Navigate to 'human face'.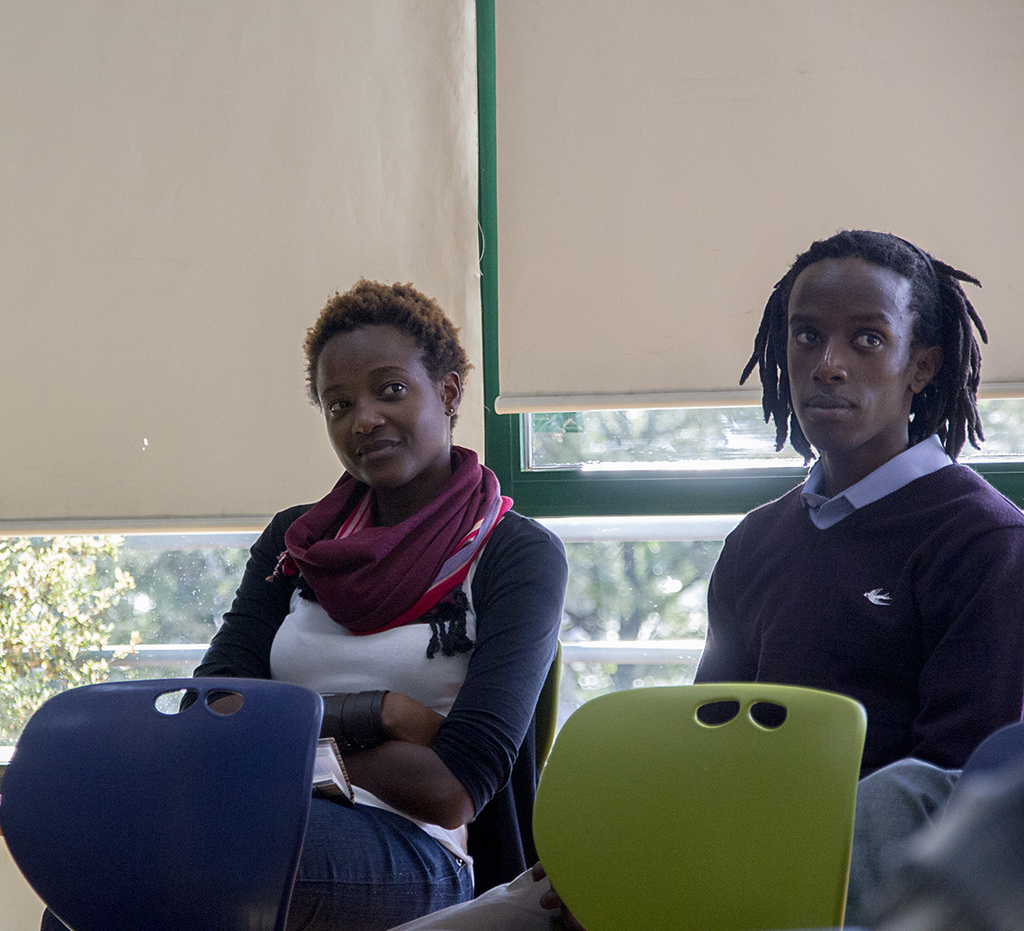
Navigation target: {"x1": 791, "y1": 250, "x2": 917, "y2": 452}.
